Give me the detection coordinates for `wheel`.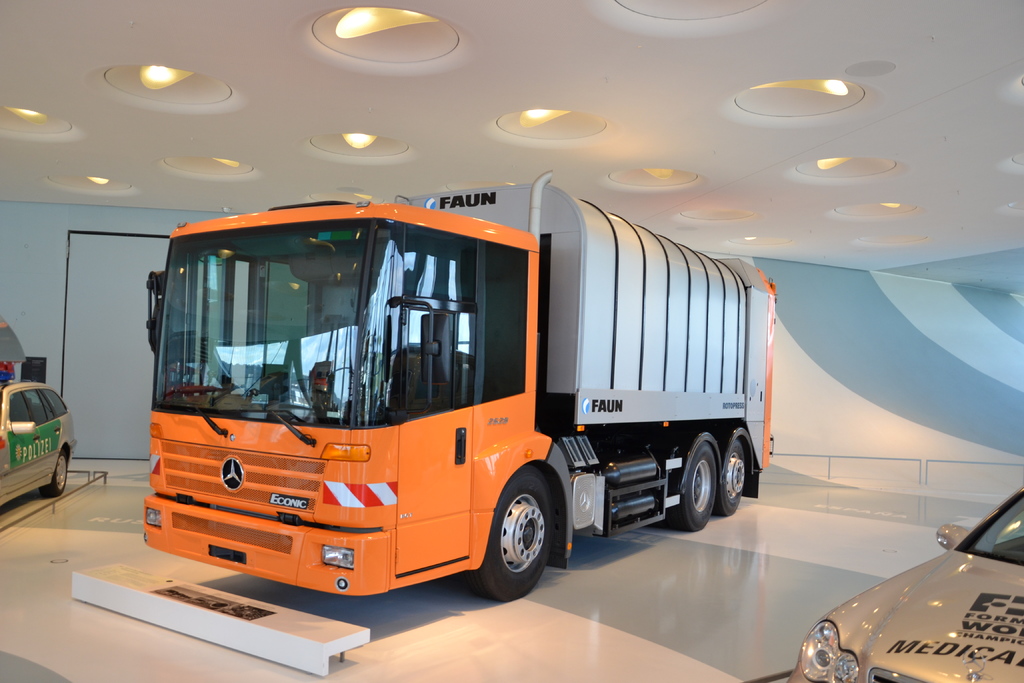
[45,449,67,499].
